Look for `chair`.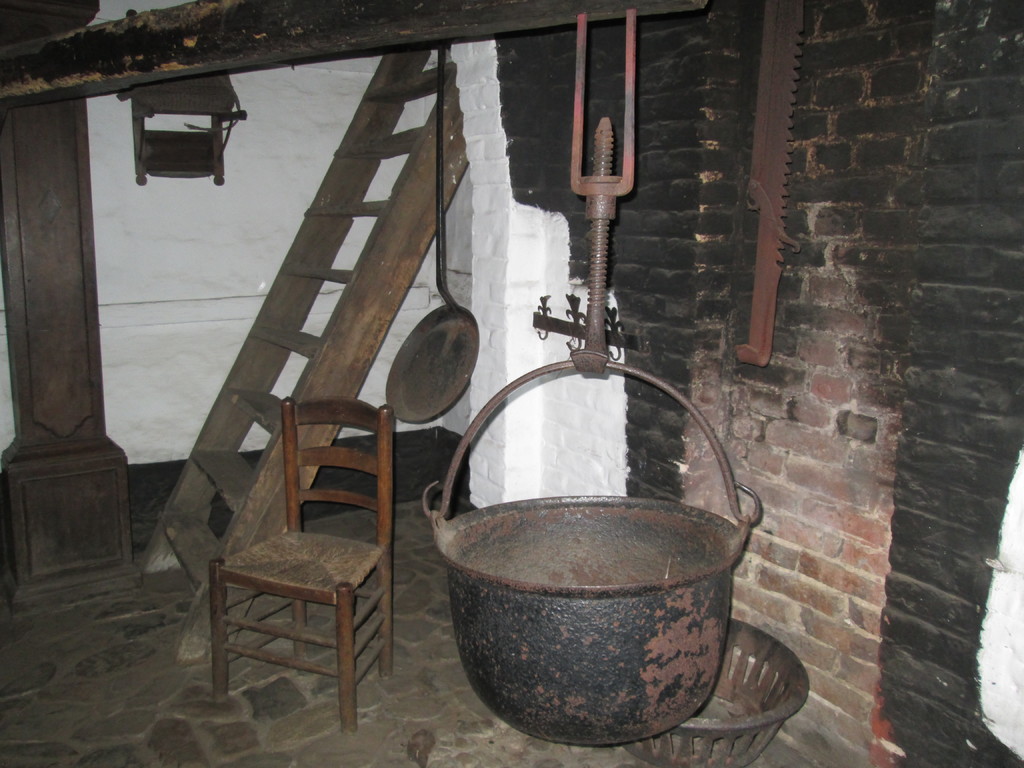
Found: box(172, 393, 415, 737).
